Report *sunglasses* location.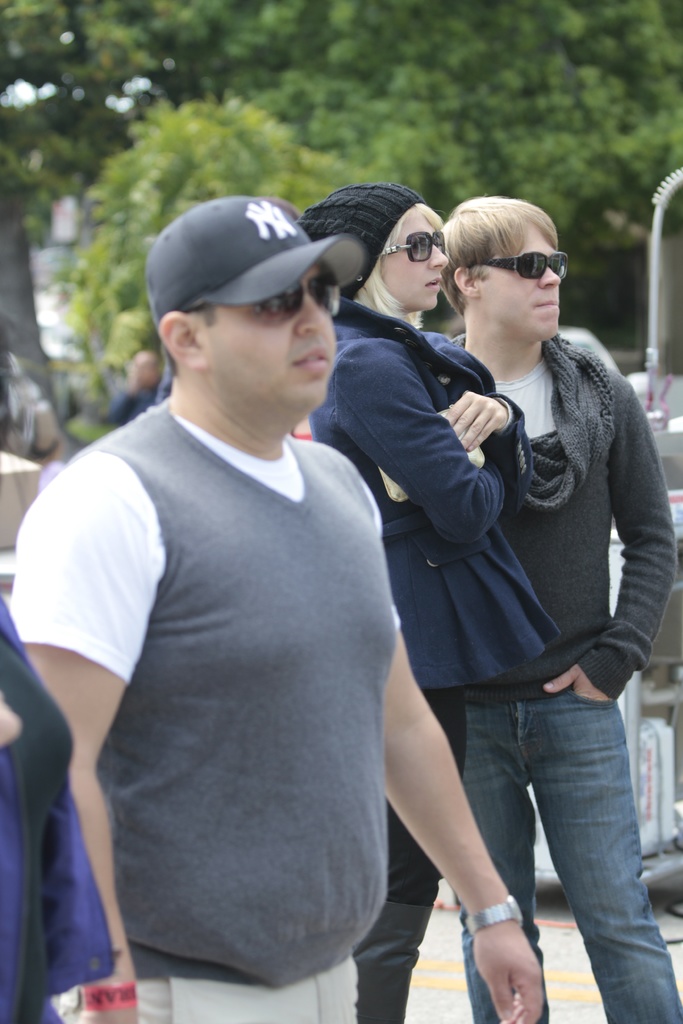
Report: left=465, top=252, right=568, bottom=277.
